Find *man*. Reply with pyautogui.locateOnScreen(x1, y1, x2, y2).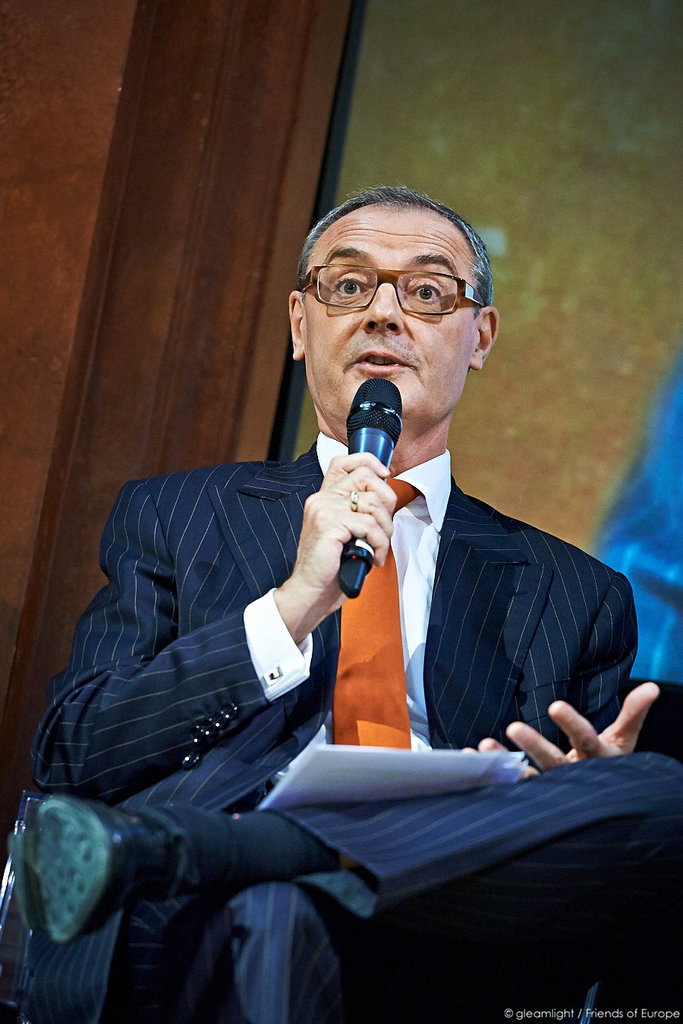
pyautogui.locateOnScreen(65, 218, 650, 953).
